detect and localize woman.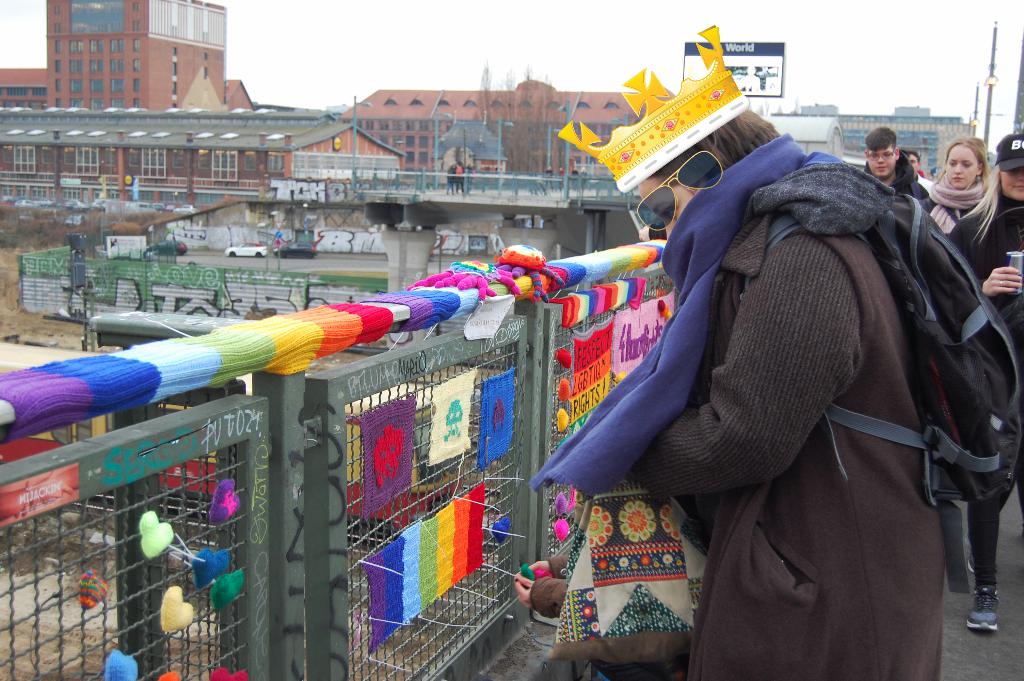
Localized at detection(920, 120, 1021, 268).
